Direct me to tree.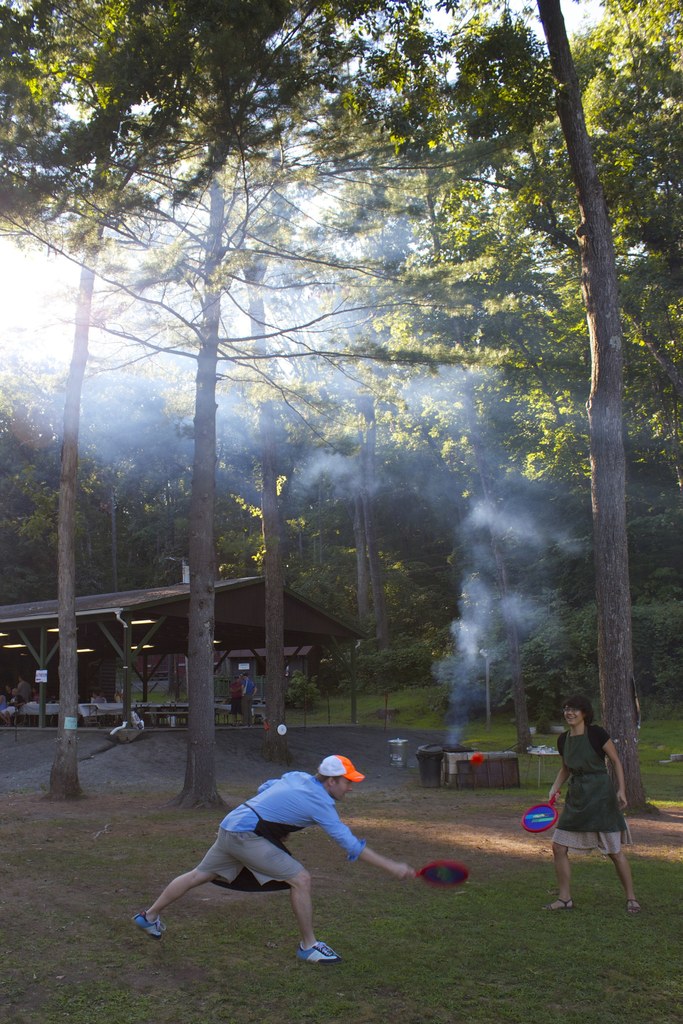
Direction: rect(0, 0, 269, 802).
